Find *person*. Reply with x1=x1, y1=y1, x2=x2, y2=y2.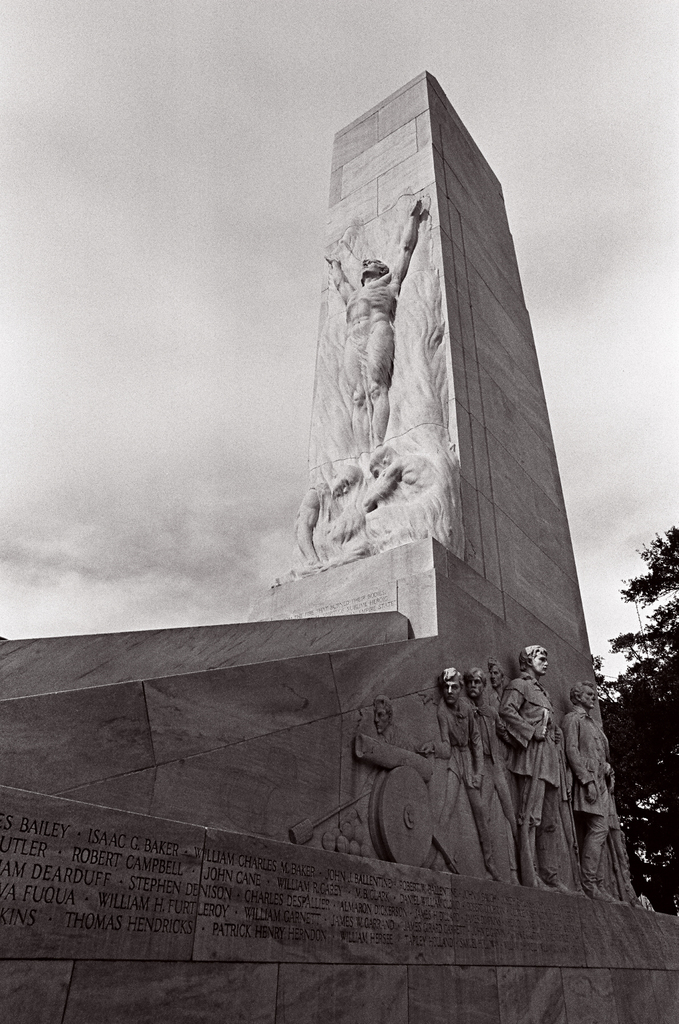
x1=502, y1=632, x2=588, y2=916.
